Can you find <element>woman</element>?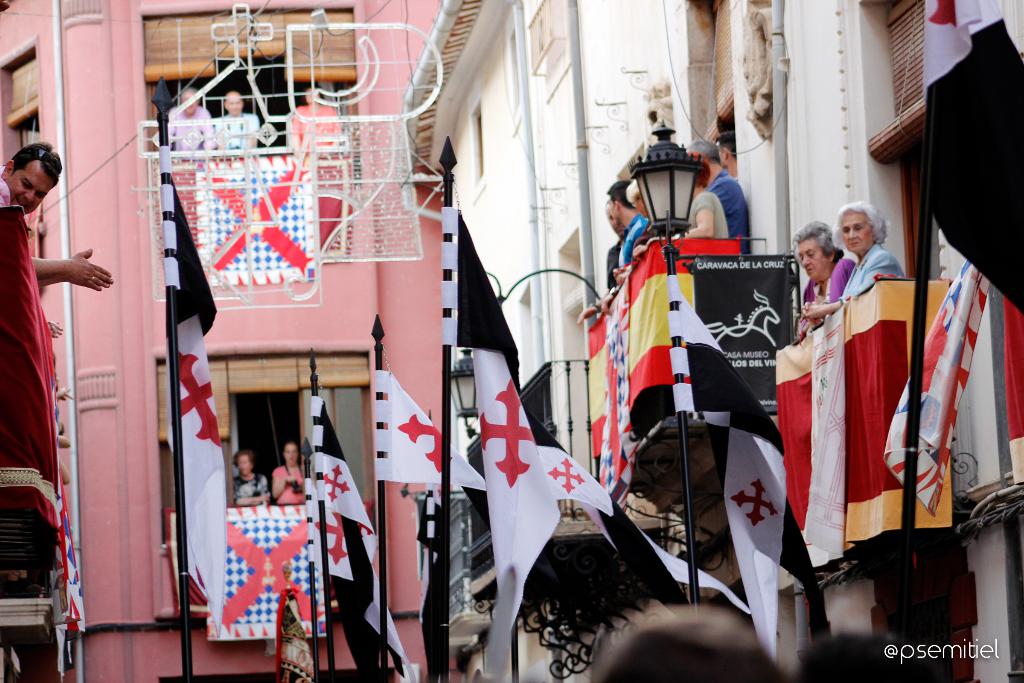
Yes, bounding box: <region>793, 221, 852, 340</region>.
